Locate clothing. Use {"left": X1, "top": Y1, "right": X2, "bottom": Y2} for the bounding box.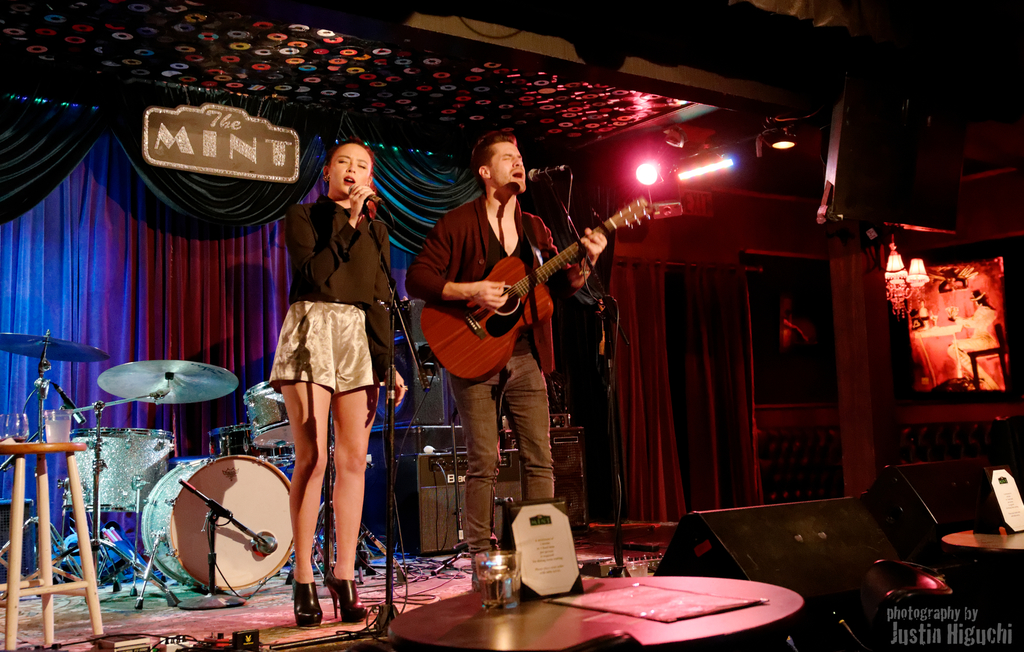
{"left": 264, "top": 194, "right": 399, "bottom": 384}.
